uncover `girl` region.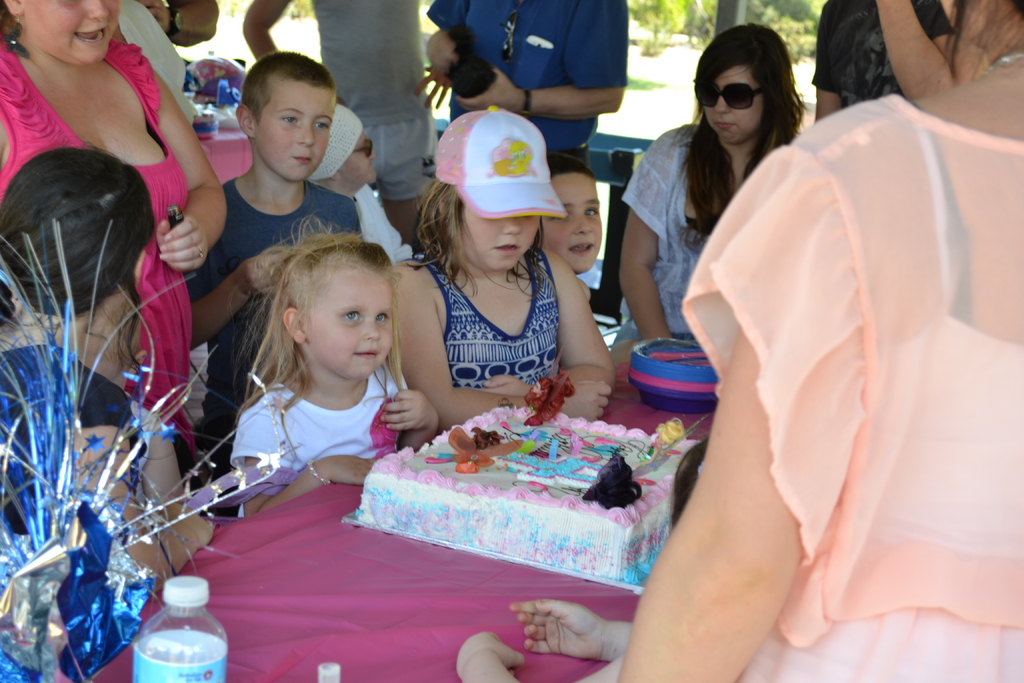
Uncovered: (229, 217, 440, 518).
